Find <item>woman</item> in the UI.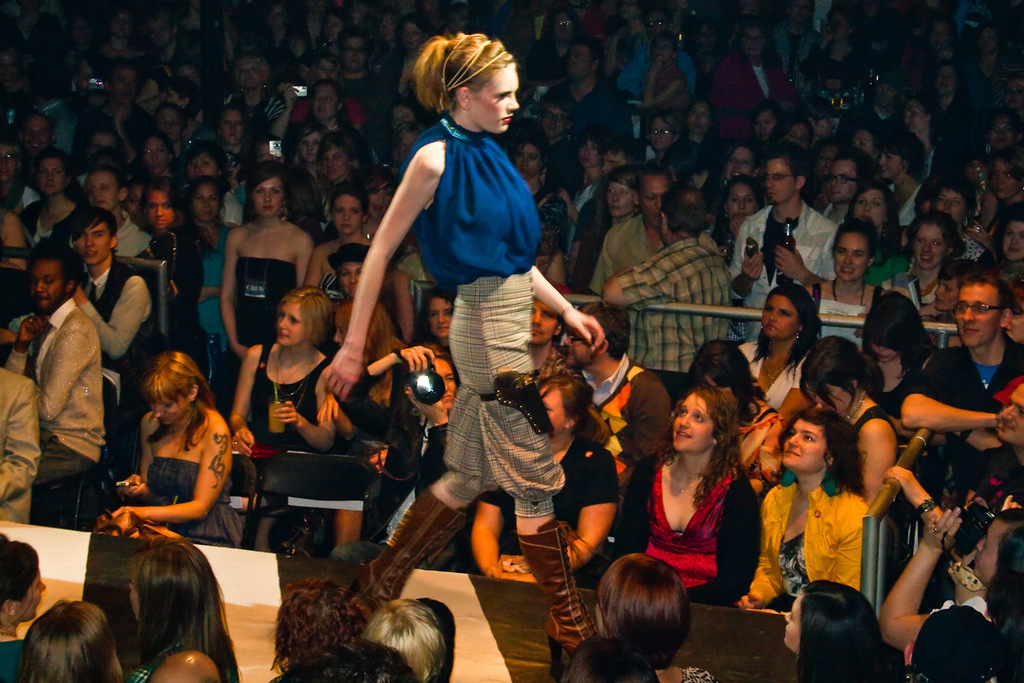
UI element at BBox(897, 96, 965, 199).
